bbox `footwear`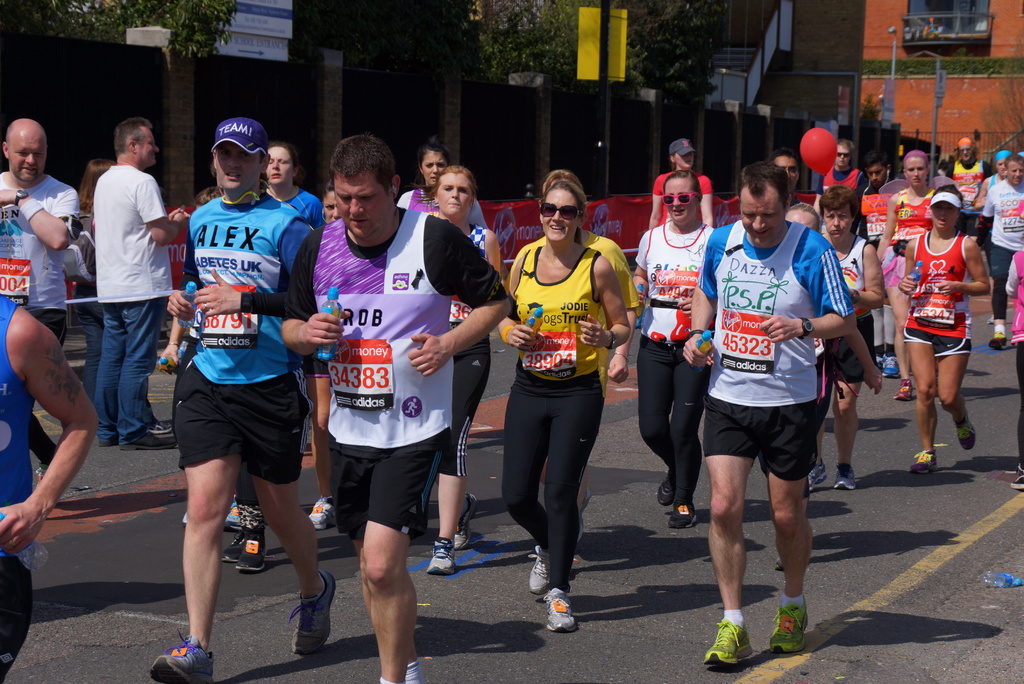
Rect(118, 427, 178, 451)
